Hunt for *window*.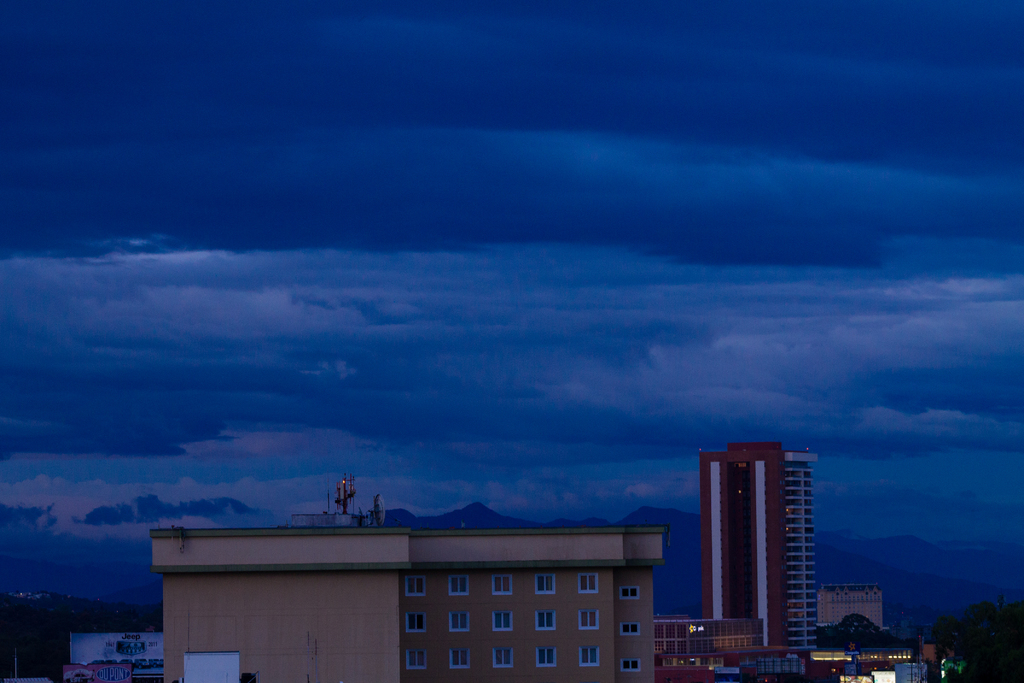
Hunted down at 451/651/472/672.
